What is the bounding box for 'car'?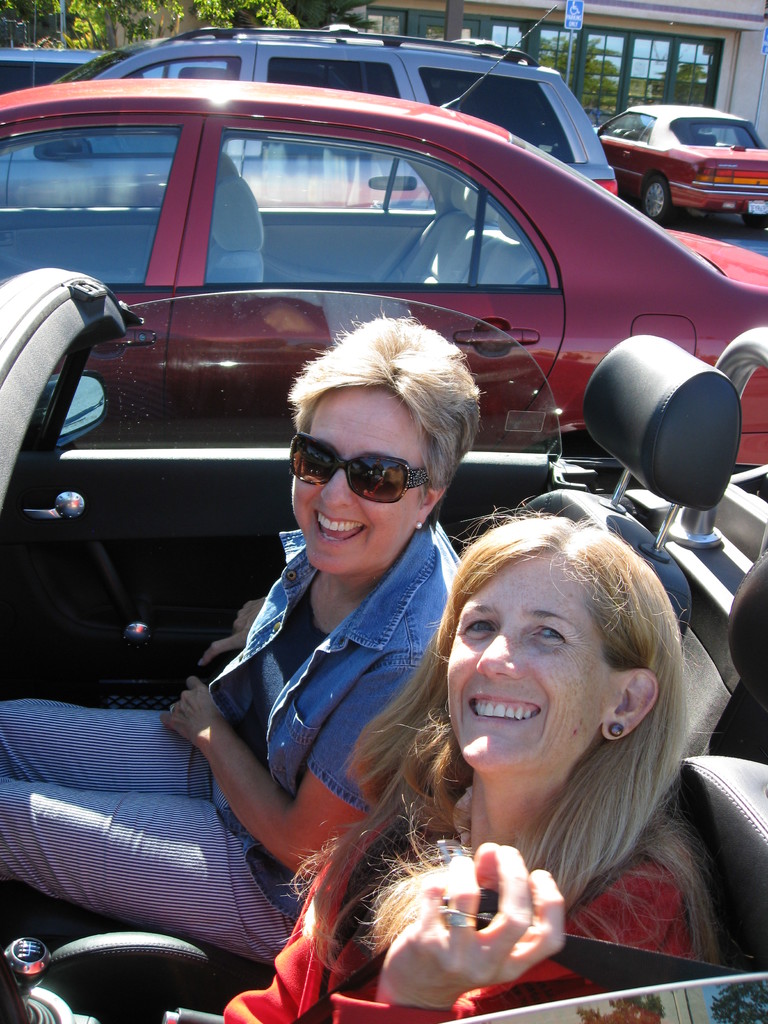
[x1=58, y1=36, x2=626, y2=206].
